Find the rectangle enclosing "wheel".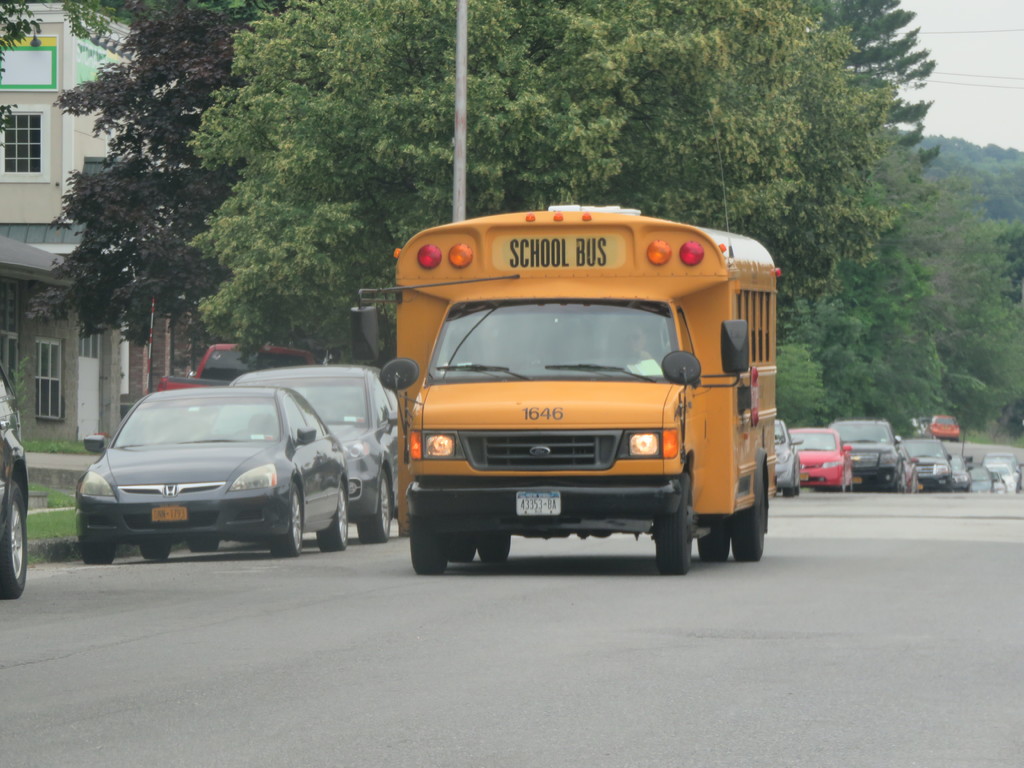
locate(143, 532, 173, 561).
